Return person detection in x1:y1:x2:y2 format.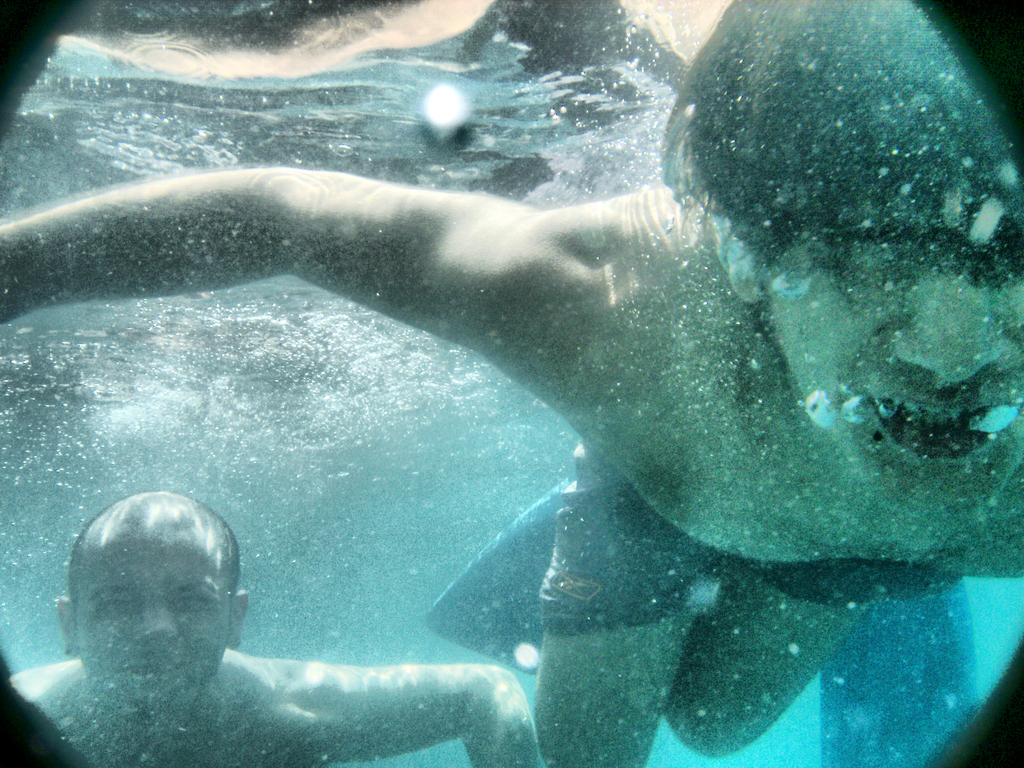
4:0:1023:767.
